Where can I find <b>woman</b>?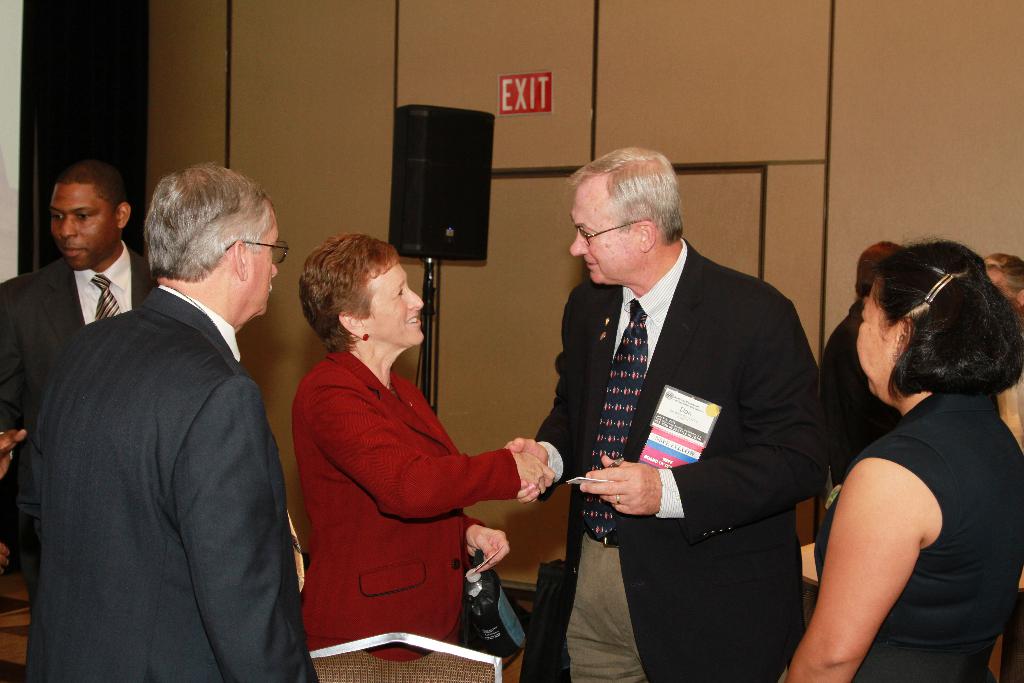
You can find it at <region>290, 229, 556, 668</region>.
